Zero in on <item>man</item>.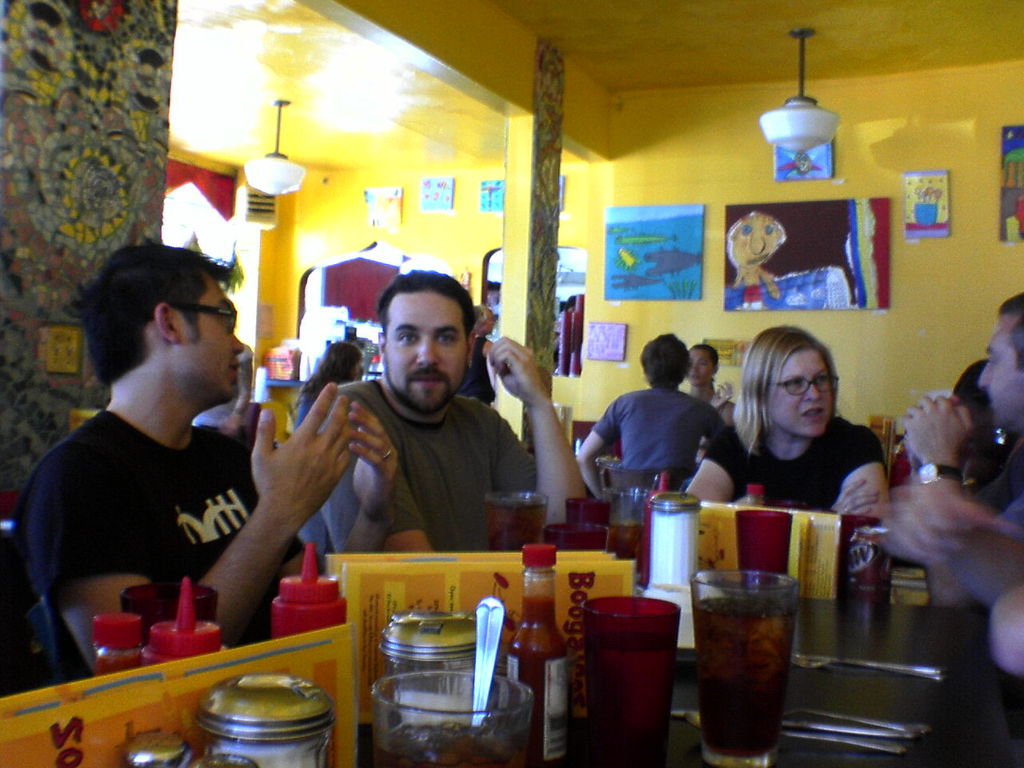
Zeroed in: x1=574, y1=330, x2=729, y2=528.
